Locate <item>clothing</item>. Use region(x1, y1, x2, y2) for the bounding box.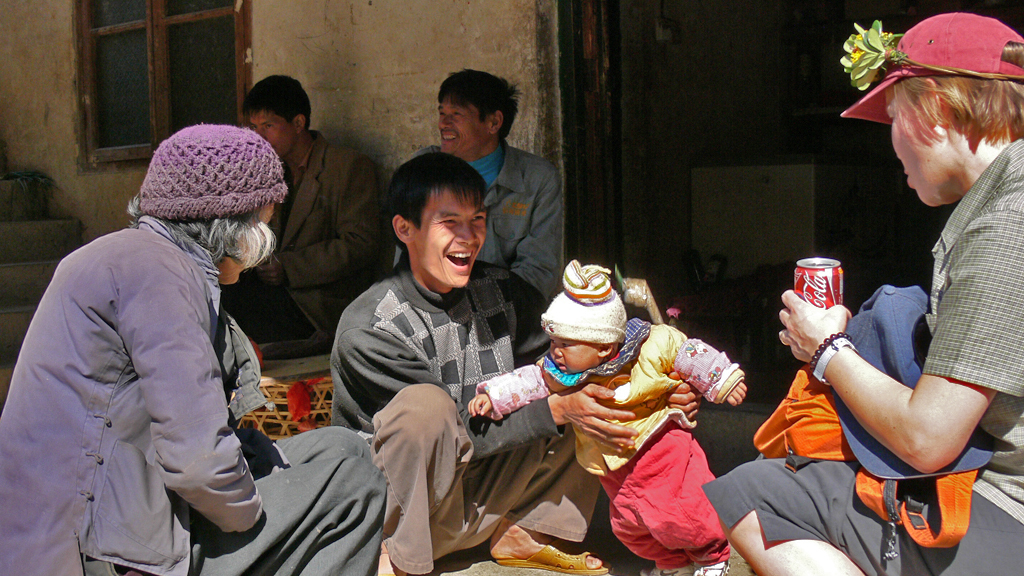
region(222, 126, 379, 341).
